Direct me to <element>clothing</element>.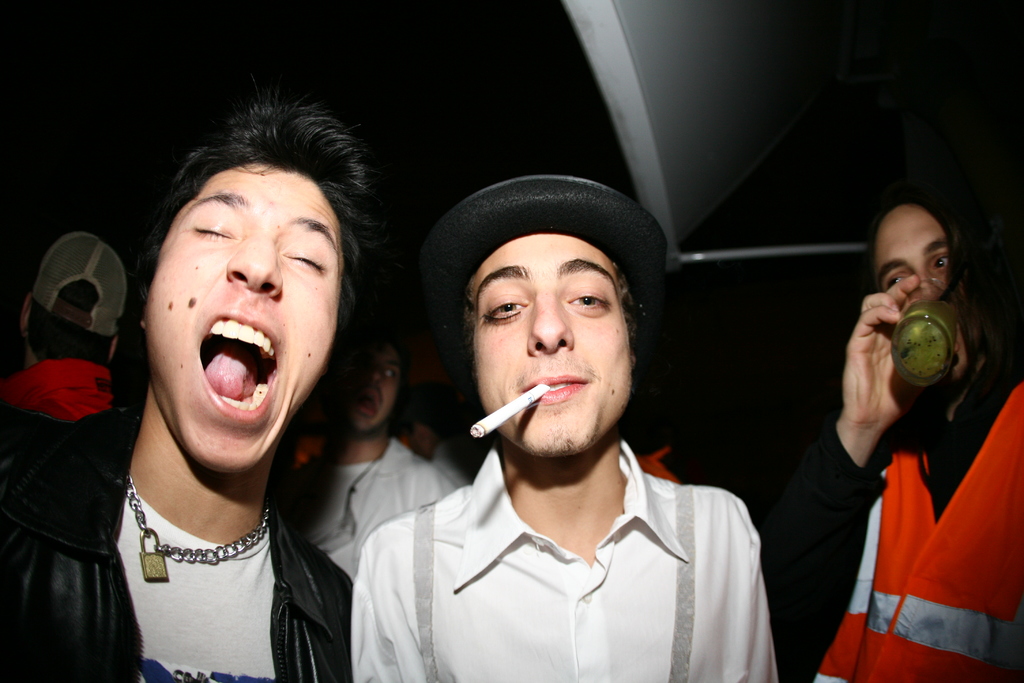
Direction: <box>349,446,780,682</box>.
